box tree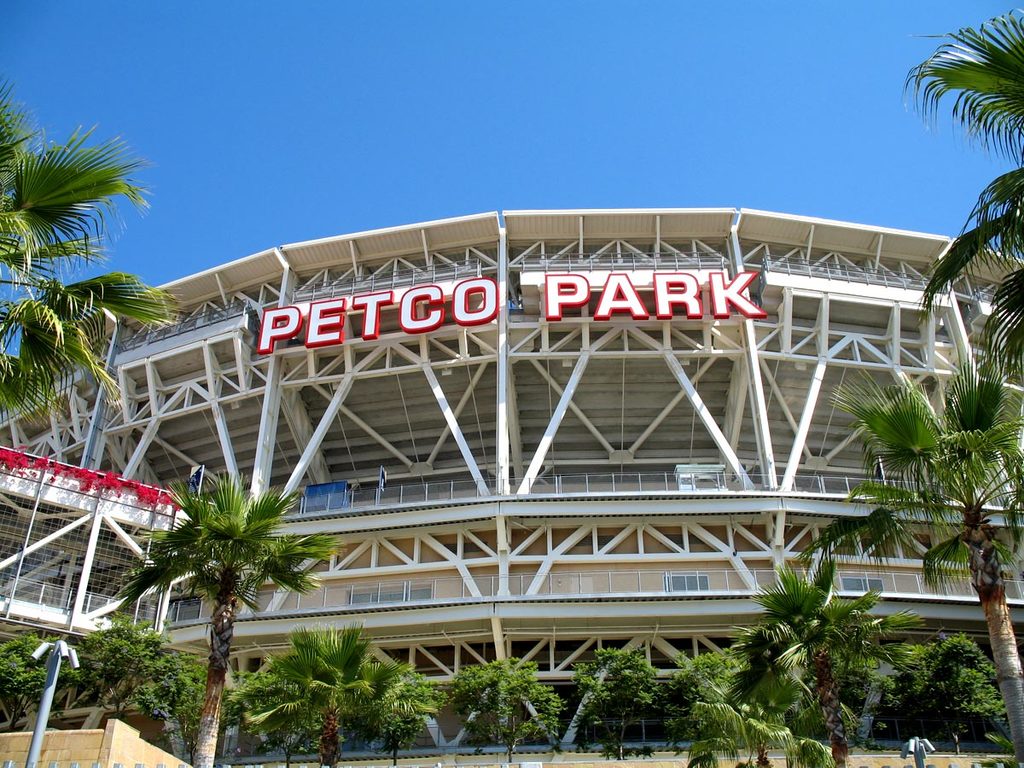
locate(741, 552, 911, 767)
